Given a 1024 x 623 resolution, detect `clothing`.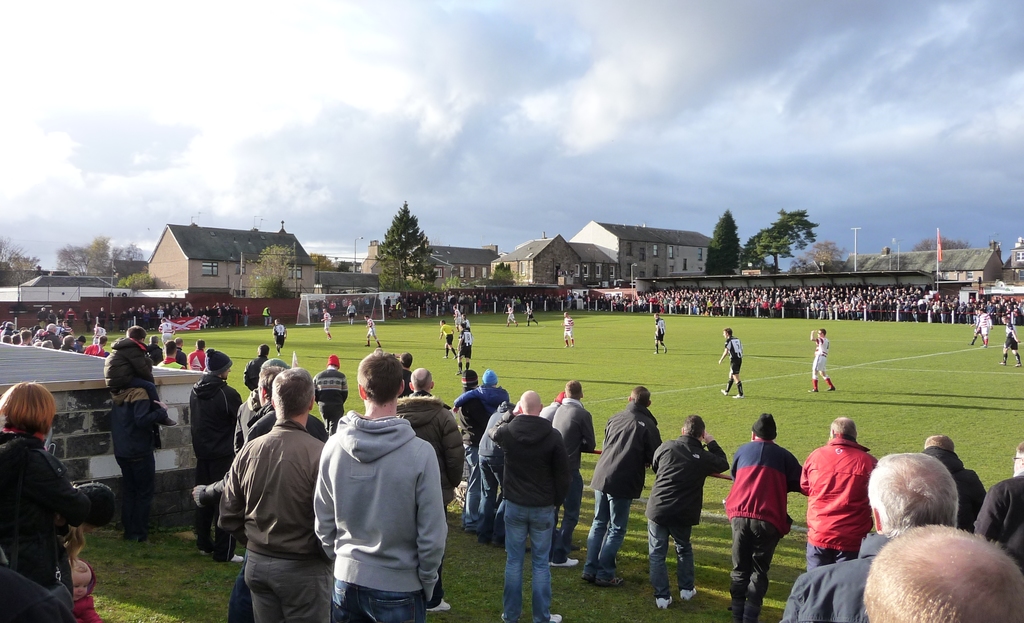
(523,303,540,320).
